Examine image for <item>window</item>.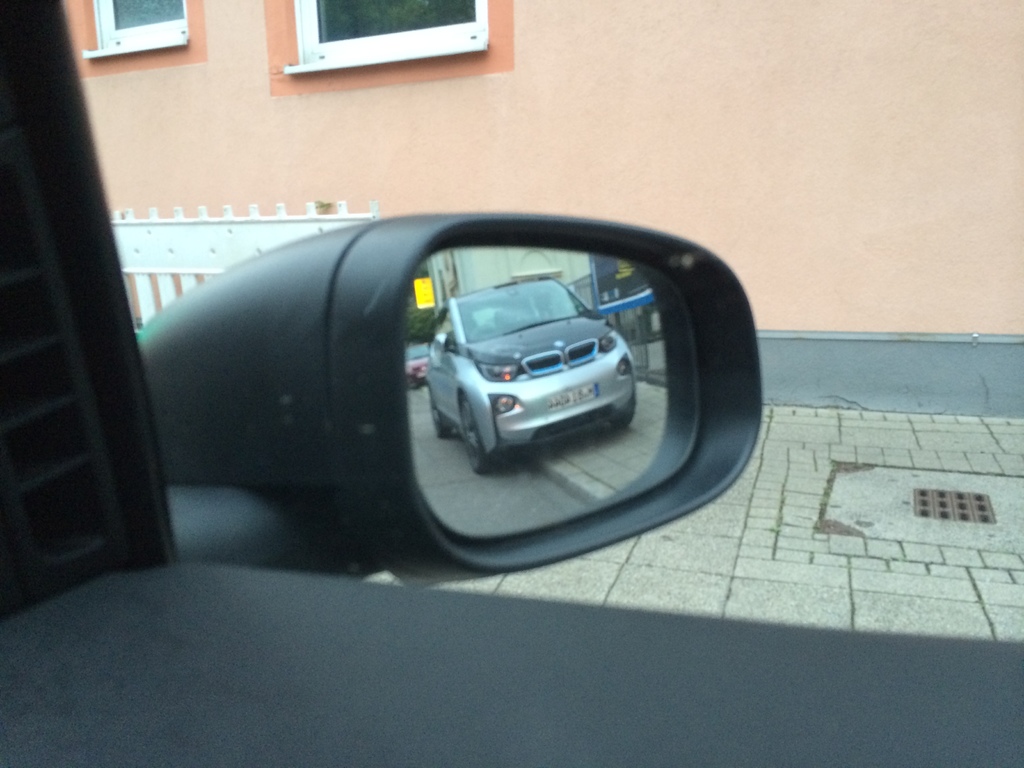
Examination result: [261,0,514,95].
